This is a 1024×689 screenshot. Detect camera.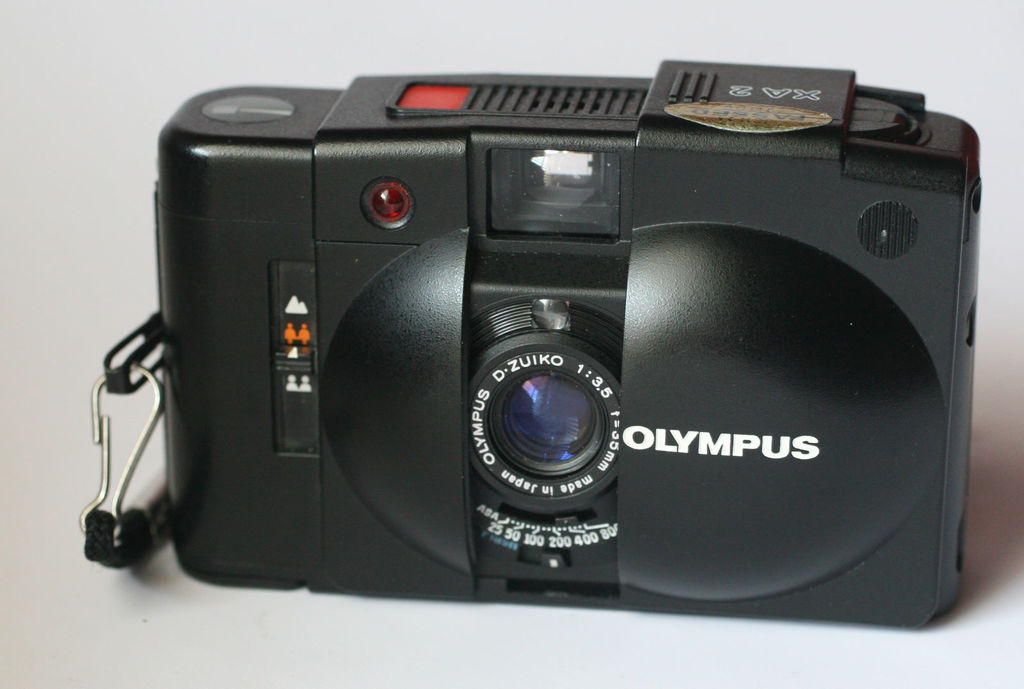
<bbox>155, 58, 976, 629</bbox>.
